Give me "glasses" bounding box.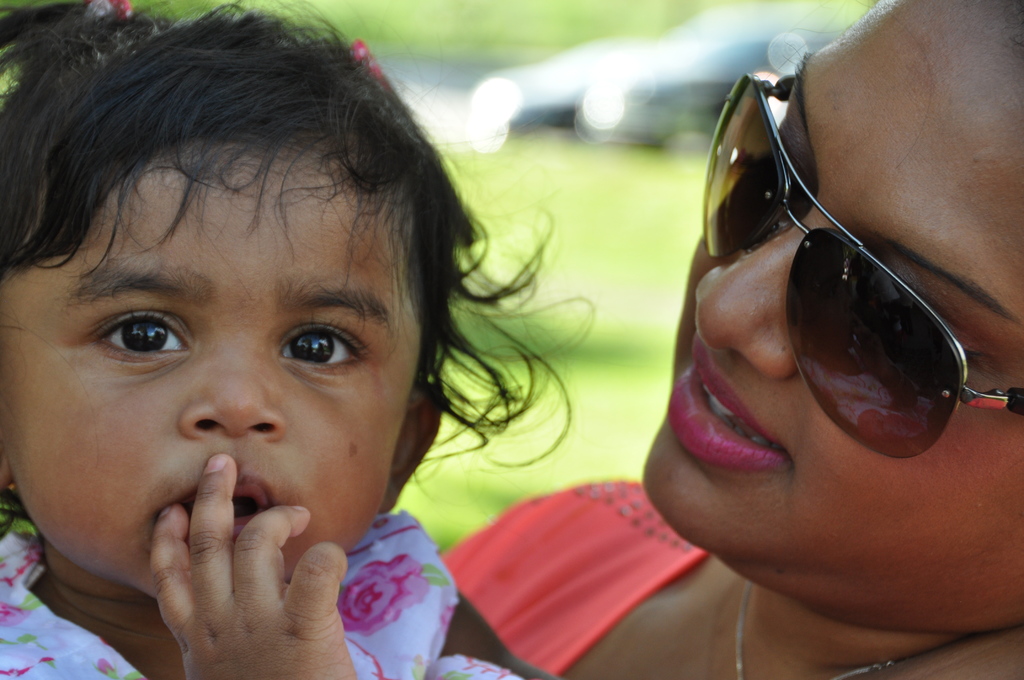
(x1=698, y1=69, x2=1023, y2=464).
